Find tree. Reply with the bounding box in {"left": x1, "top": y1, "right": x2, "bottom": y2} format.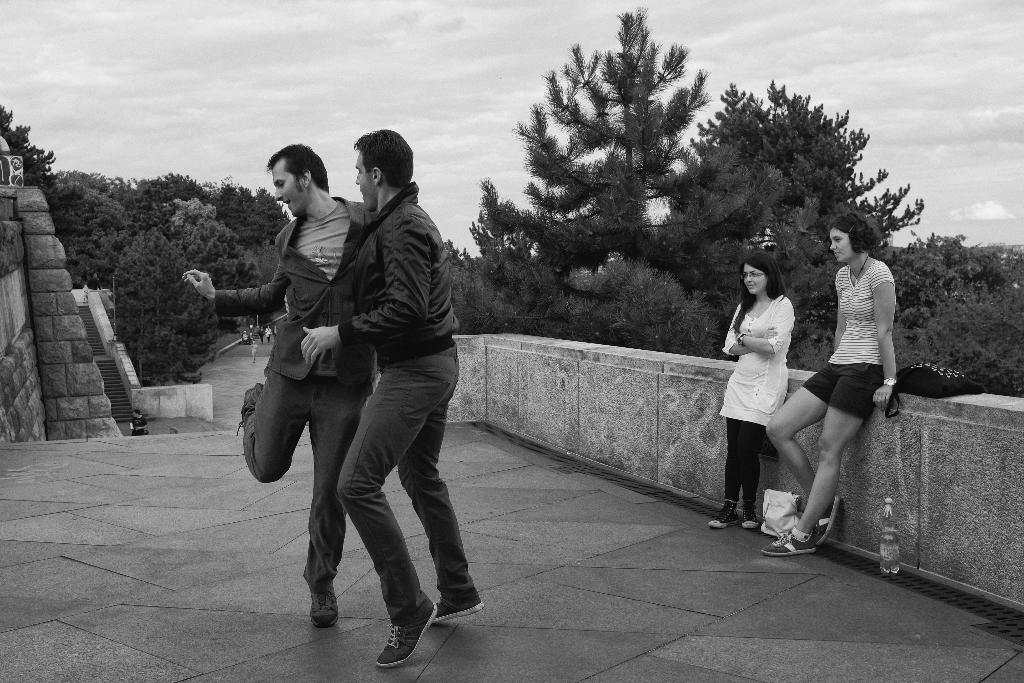
{"left": 665, "top": 80, "right": 924, "bottom": 323}.
